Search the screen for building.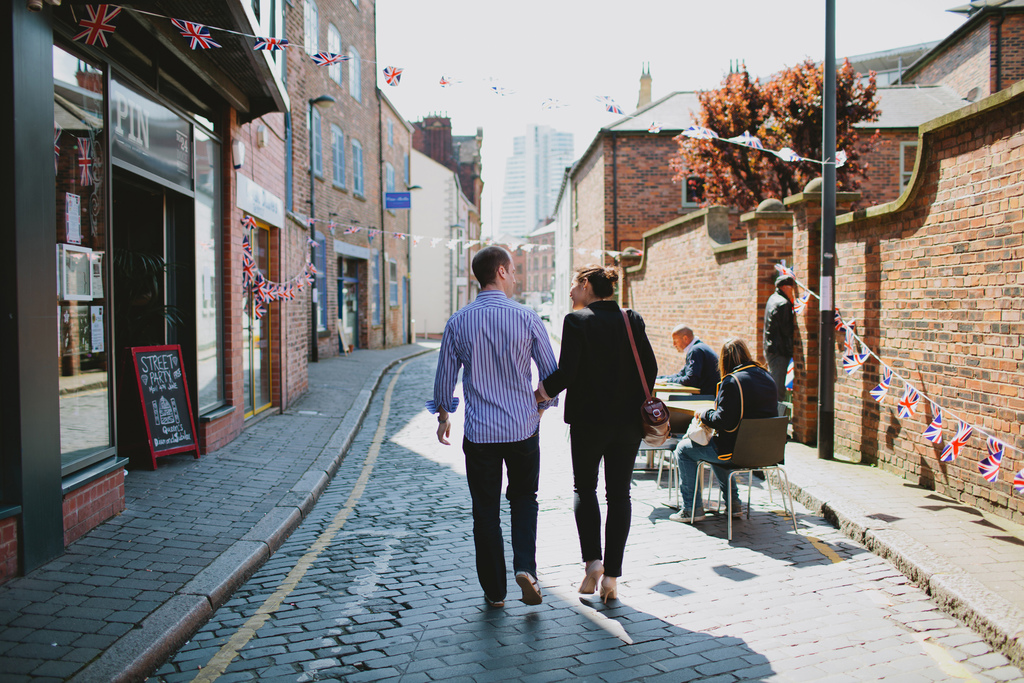
Found at 502/125/579/241.
